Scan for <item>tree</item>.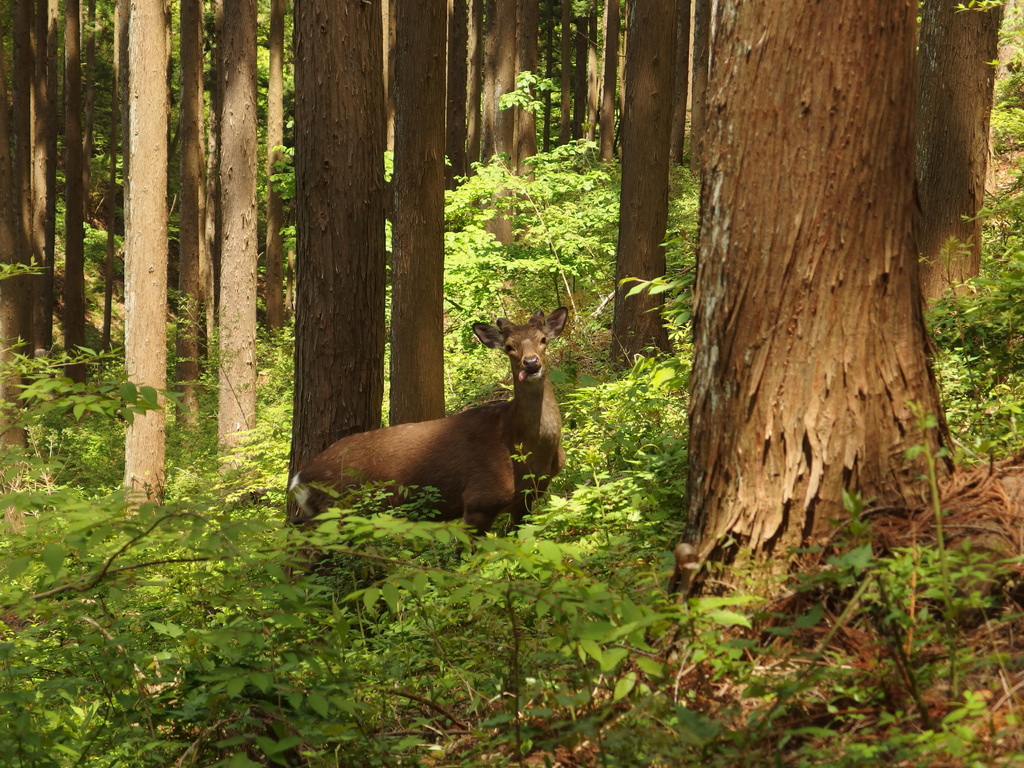
Scan result: {"x1": 386, "y1": 0, "x2": 448, "y2": 430}.
